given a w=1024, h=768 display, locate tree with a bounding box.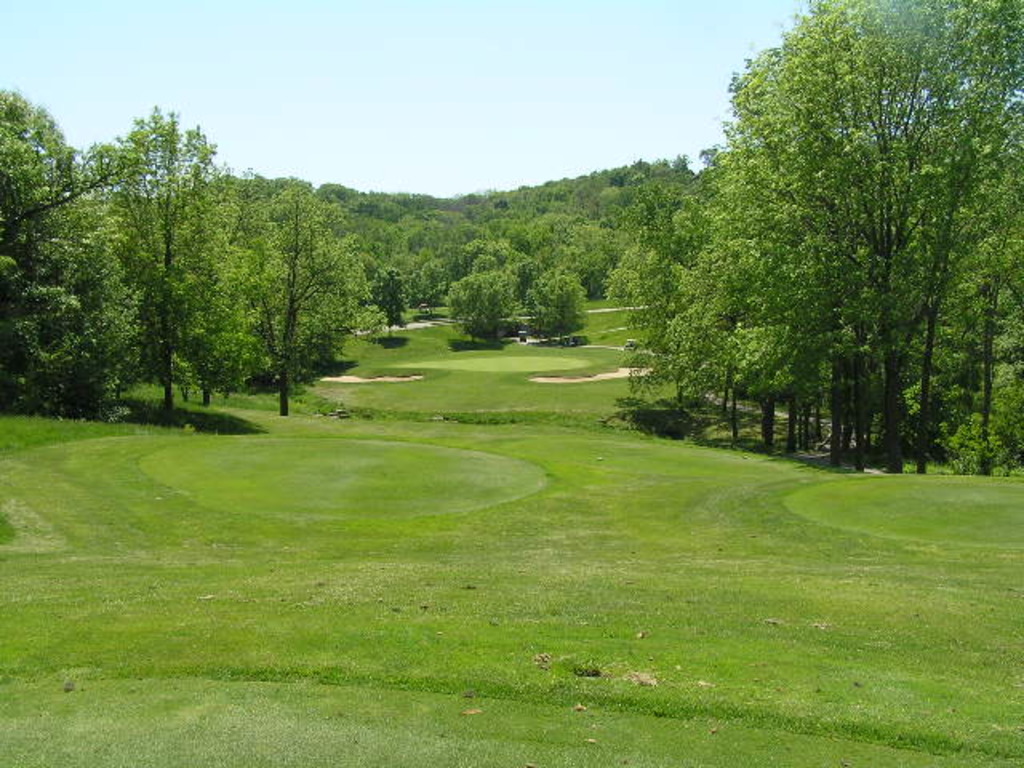
Located: x1=171 y1=176 x2=365 y2=419.
